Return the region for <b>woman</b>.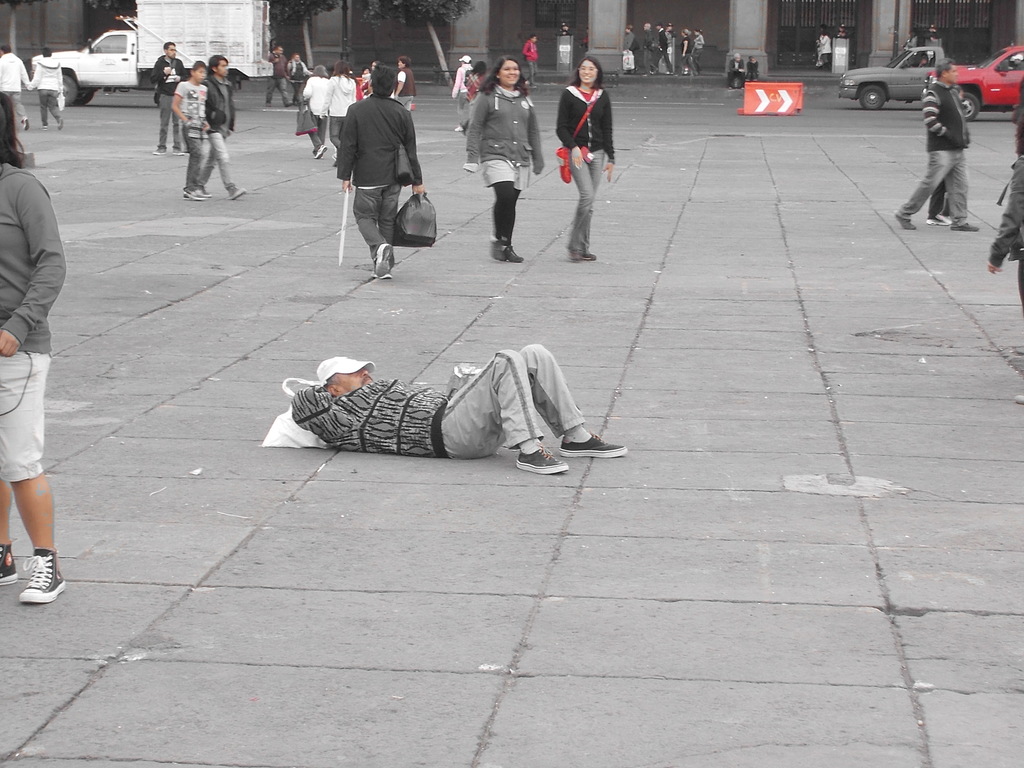
(left=361, top=60, right=383, bottom=92).
